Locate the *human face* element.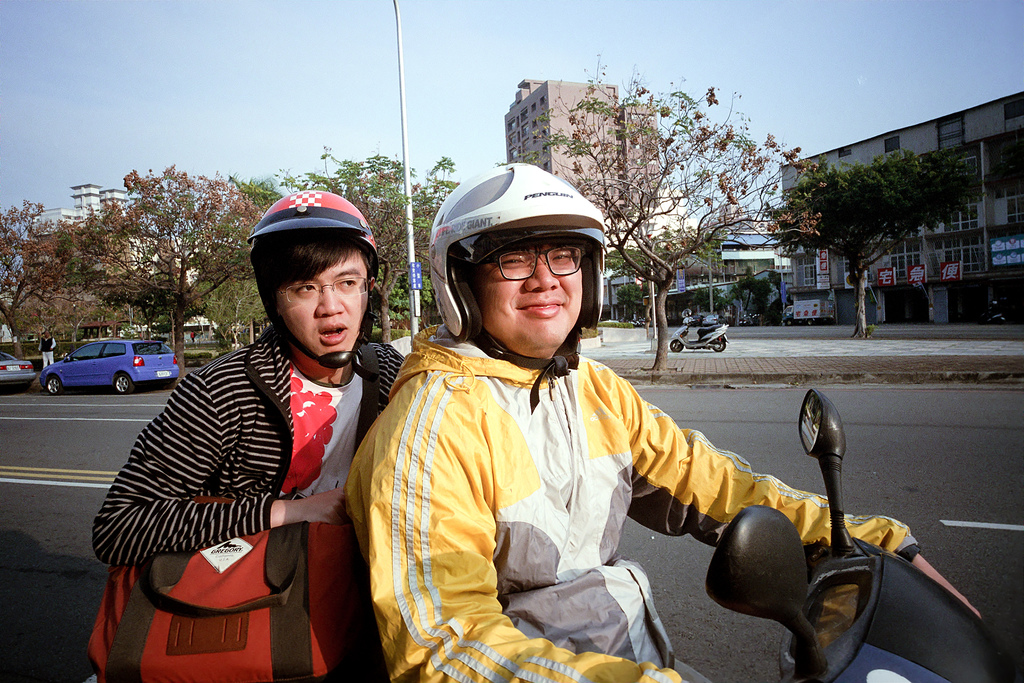
Element bbox: bbox(282, 253, 372, 353).
